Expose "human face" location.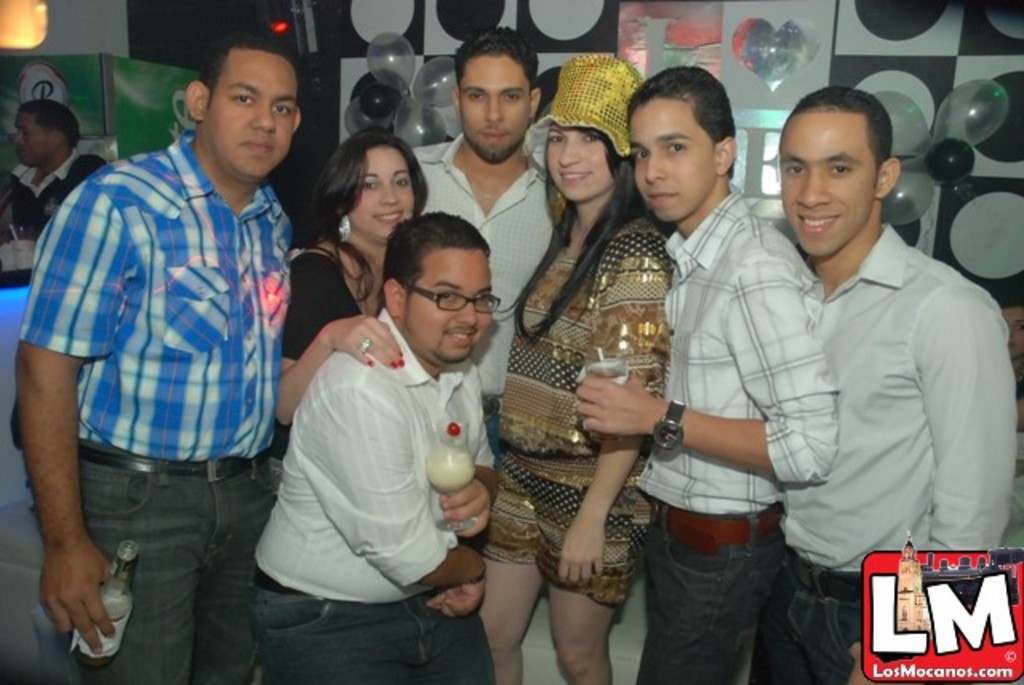
Exposed at (781, 122, 874, 259).
